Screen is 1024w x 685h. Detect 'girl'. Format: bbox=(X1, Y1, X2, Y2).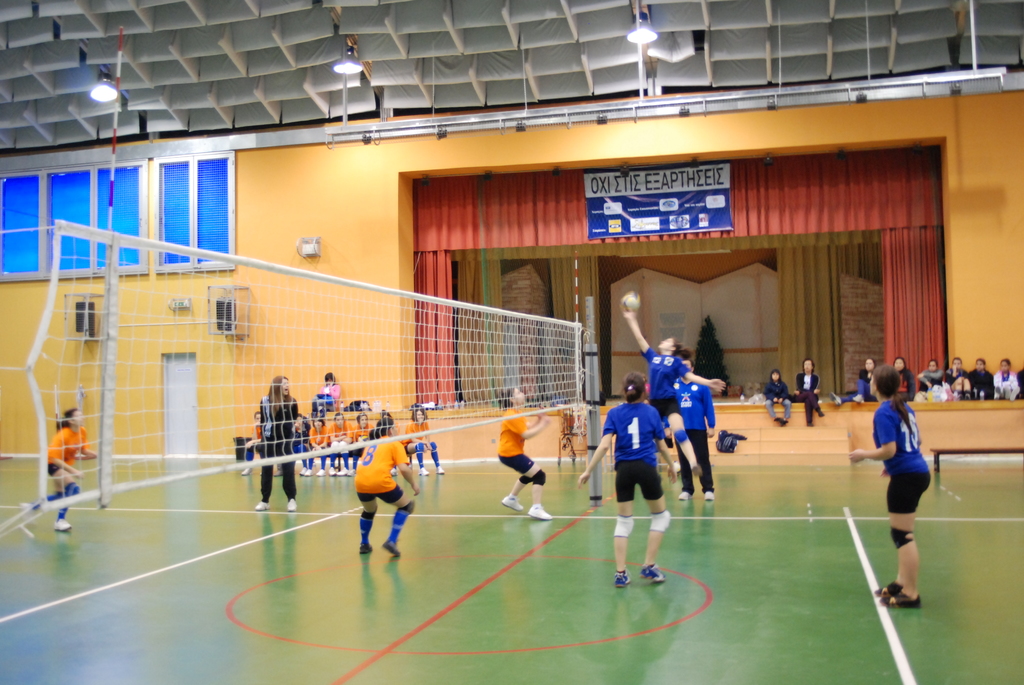
bbox=(500, 384, 552, 519).
